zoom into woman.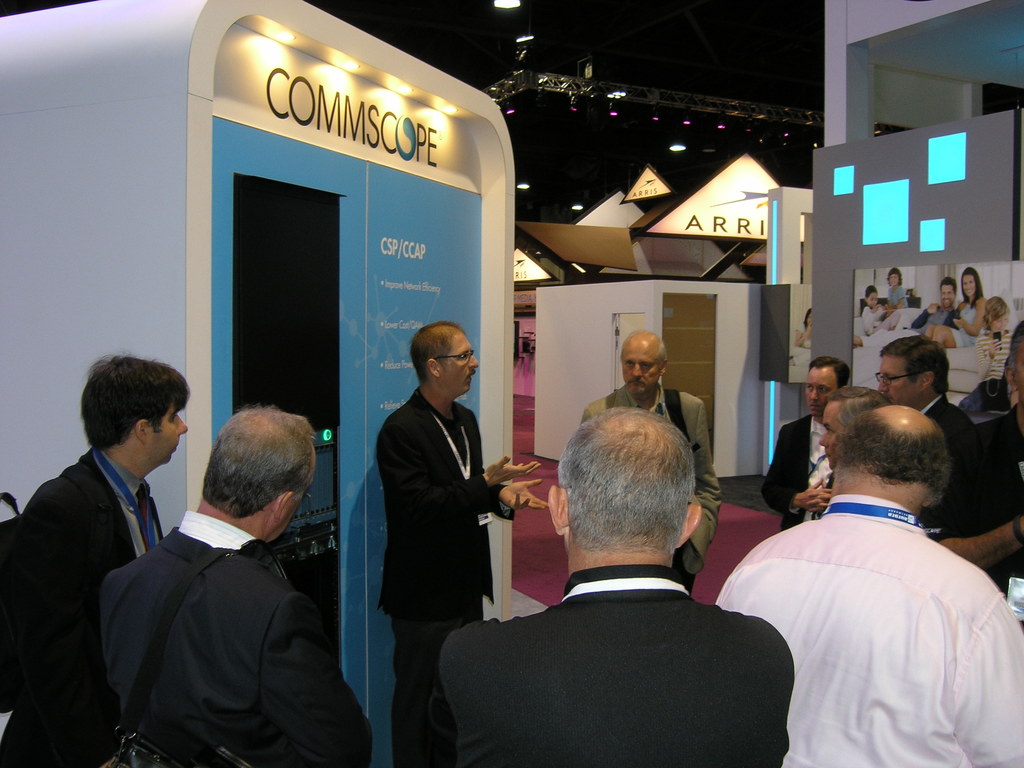
Zoom target: (left=927, top=266, right=984, bottom=349).
